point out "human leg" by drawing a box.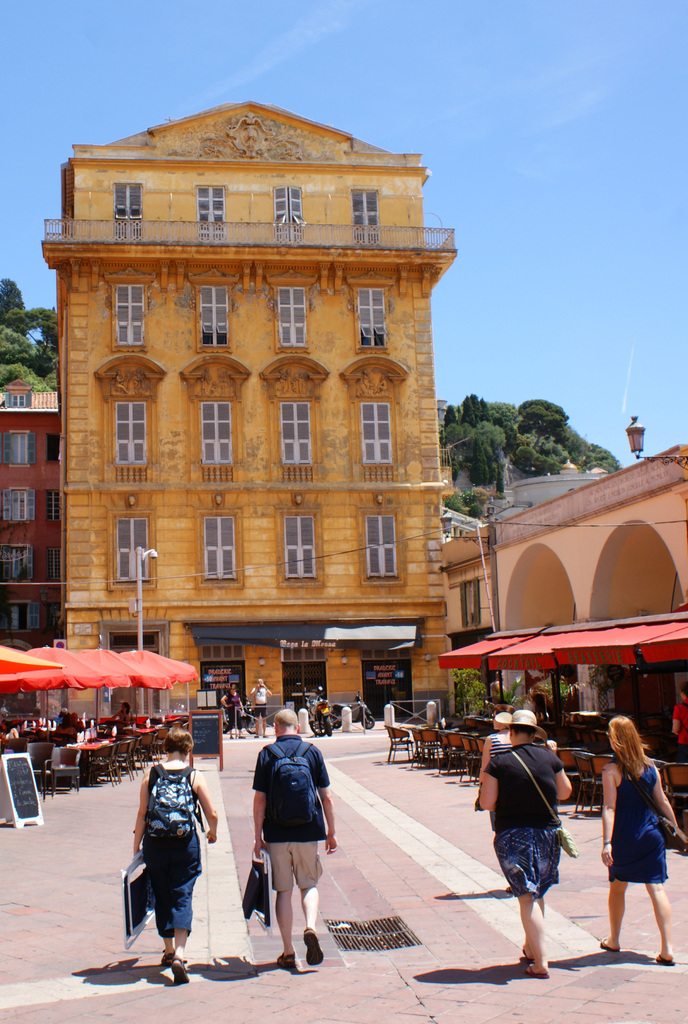
(x1=296, y1=836, x2=318, y2=960).
